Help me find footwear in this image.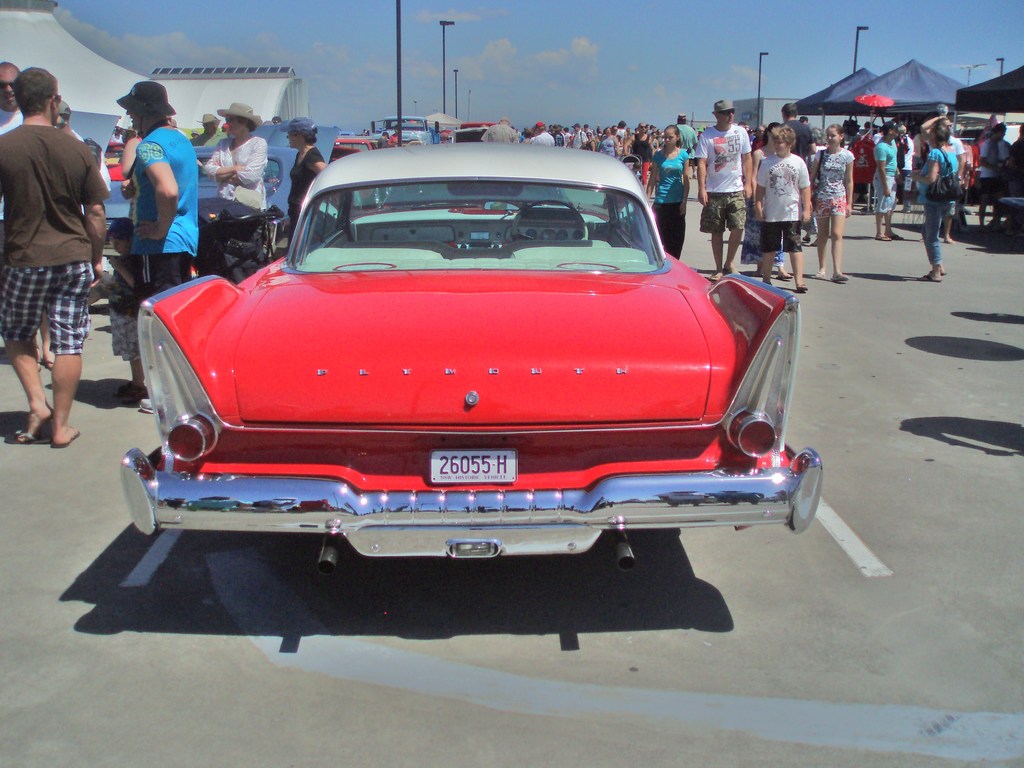
Found it: crop(917, 273, 940, 281).
